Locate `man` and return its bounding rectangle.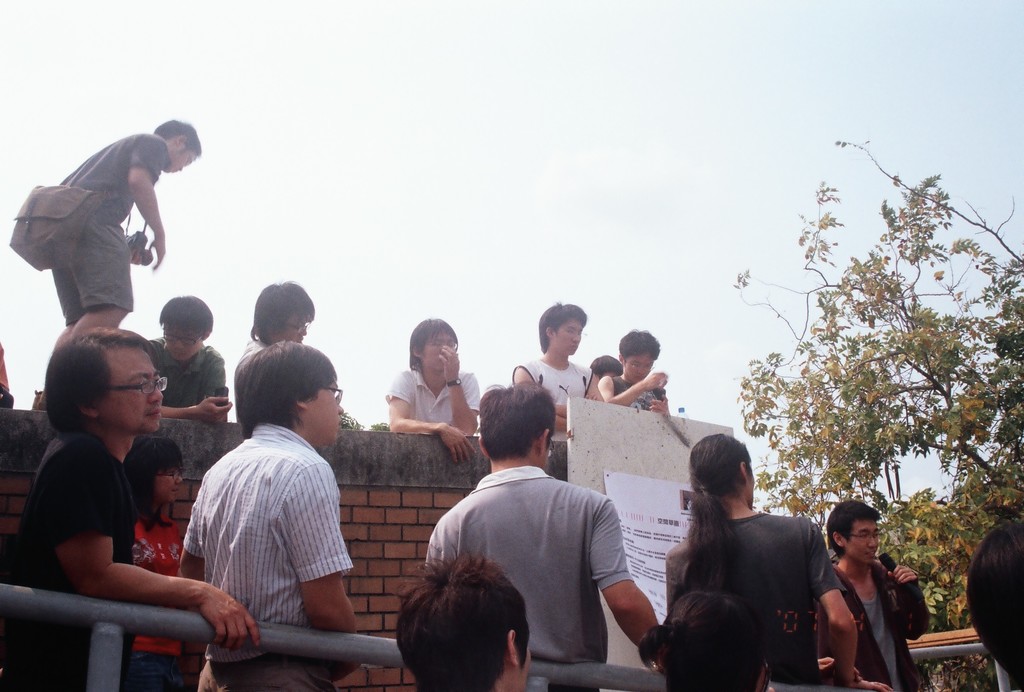
[249,277,324,349].
